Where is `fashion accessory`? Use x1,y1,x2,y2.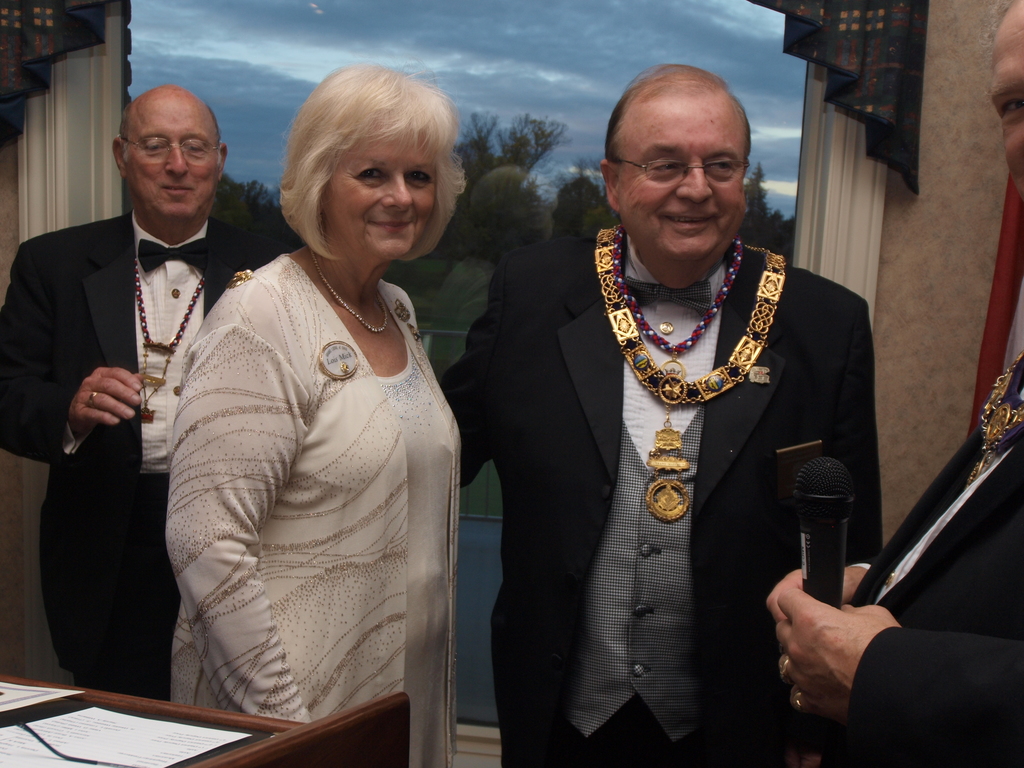
606,157,755,189.
